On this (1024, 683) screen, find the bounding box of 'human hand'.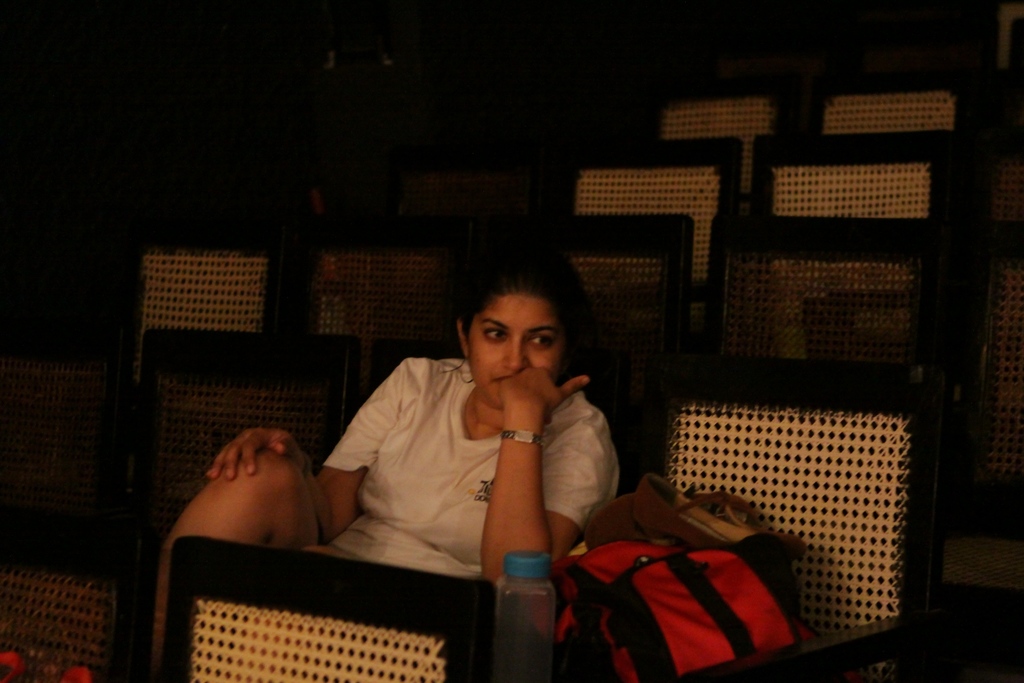
Bounding box: <box>206,428,301,484</box>.
